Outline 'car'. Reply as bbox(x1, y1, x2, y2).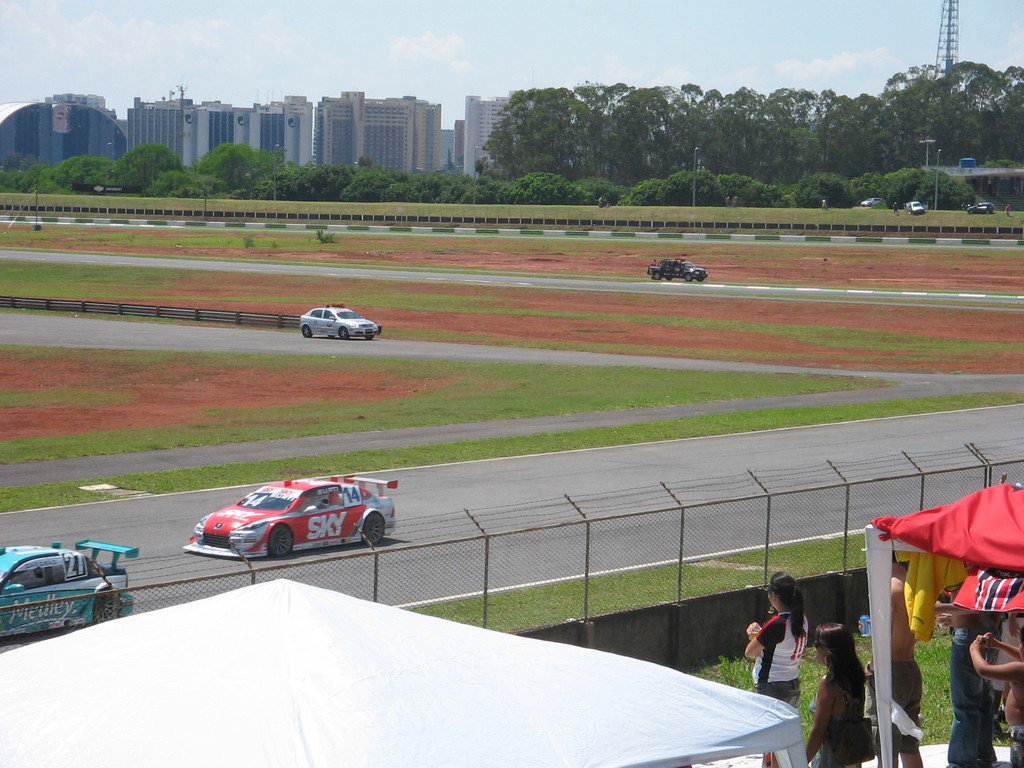
bbox(0, 540, 138, 639).
